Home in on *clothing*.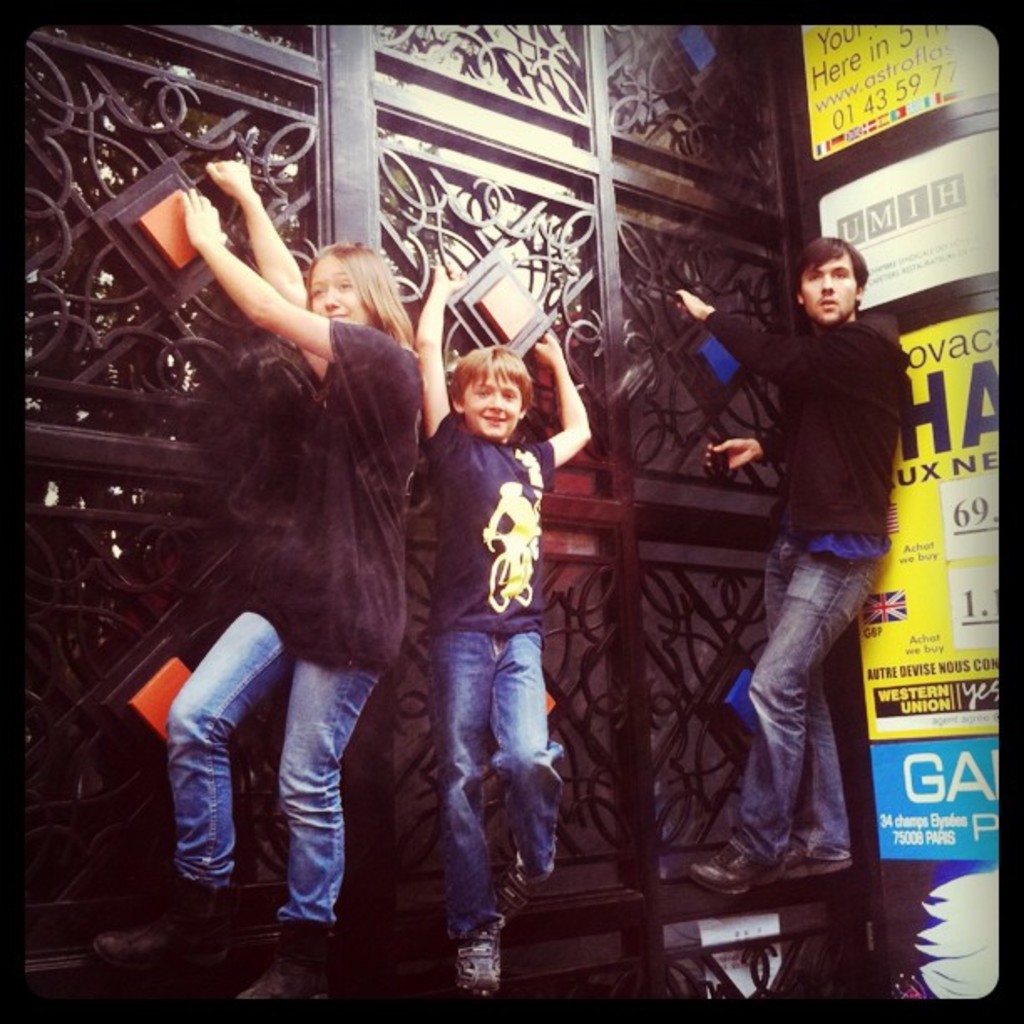
Homed in at 704,316,897,853.
